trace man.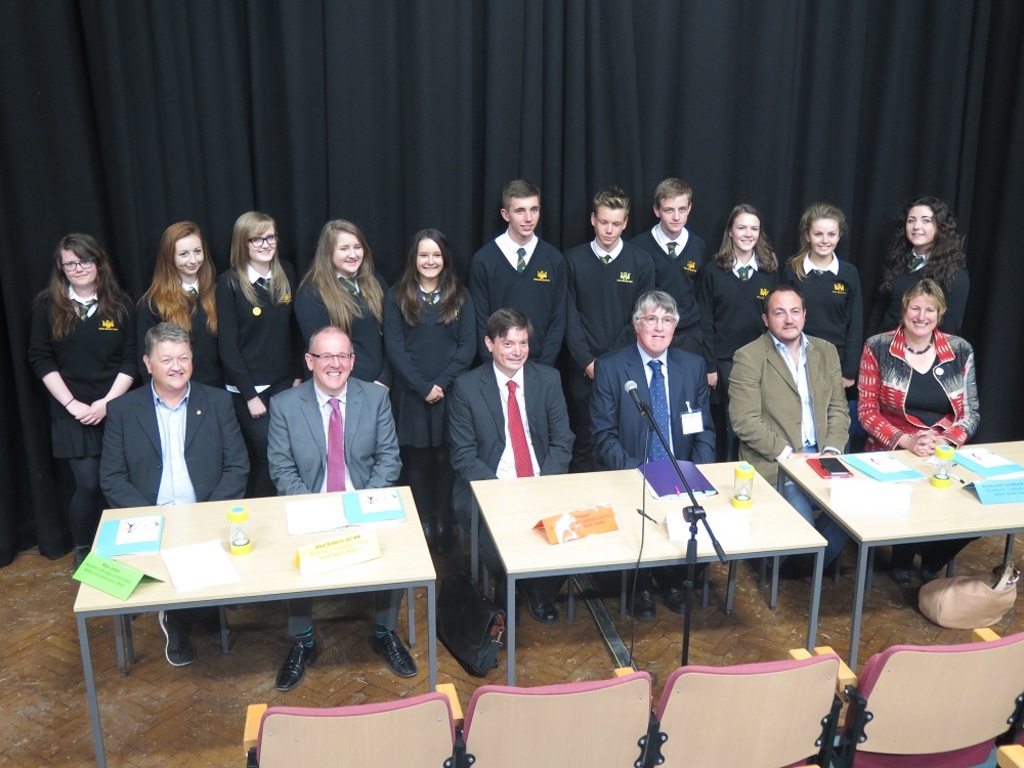
Traced to {"left": 590, "top": 293, "right": 717, "bottom": 620}.
